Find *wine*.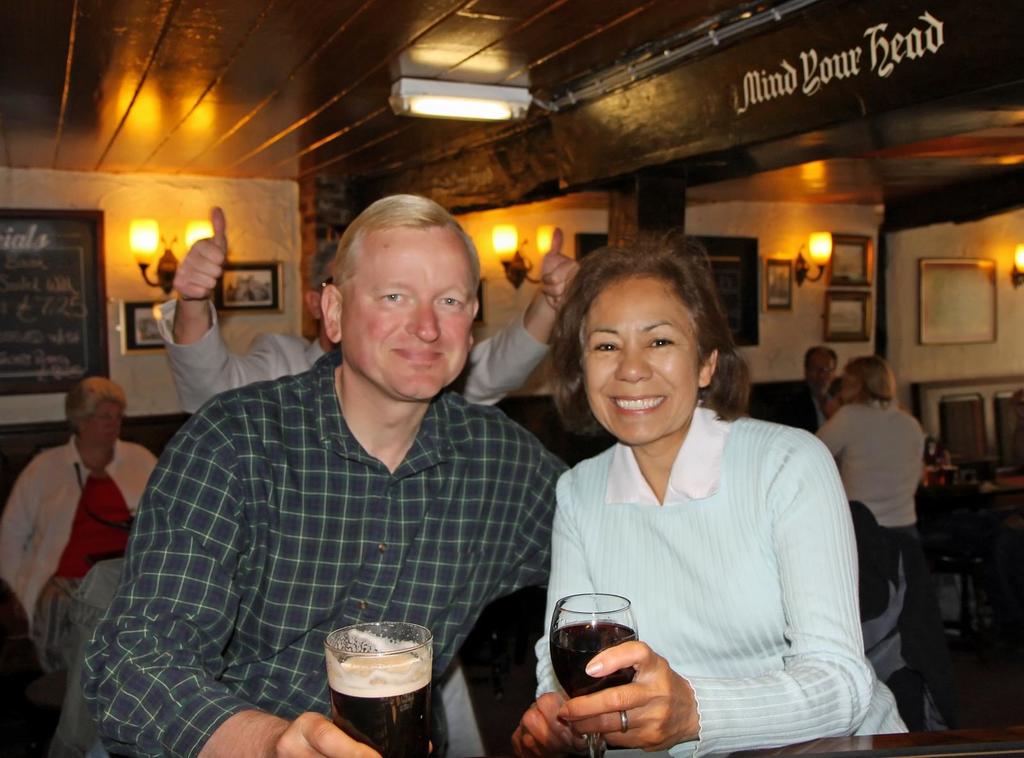
{"x1": 325, "y1": 649, "x2": 430, "y2": 757}.
